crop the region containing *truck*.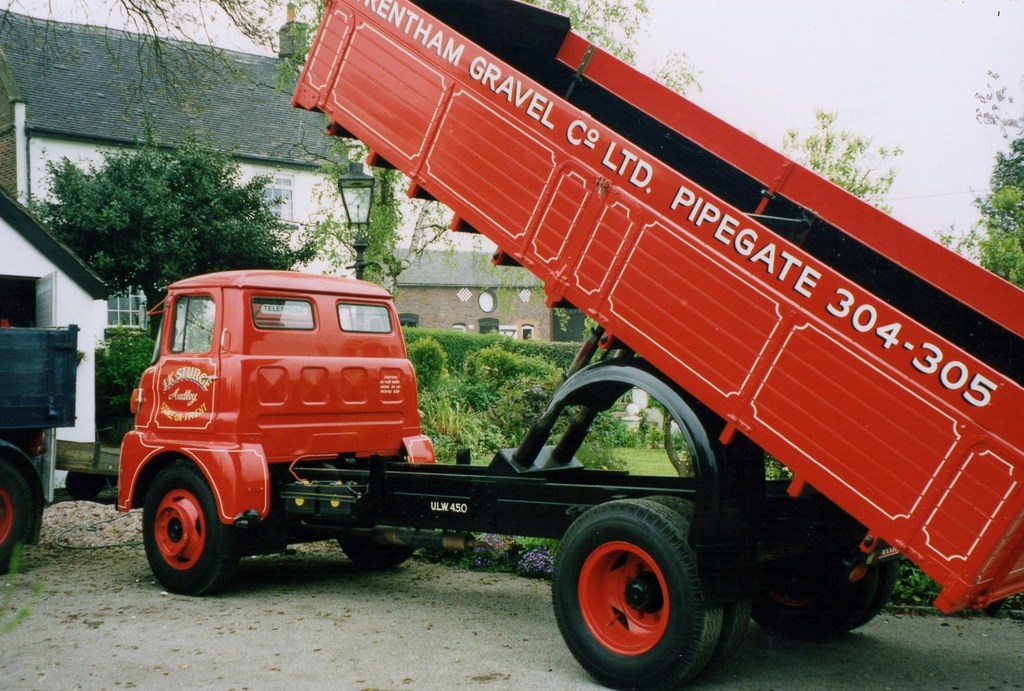
Crop region: [left=0, top=324, right=83, bottom=573].
